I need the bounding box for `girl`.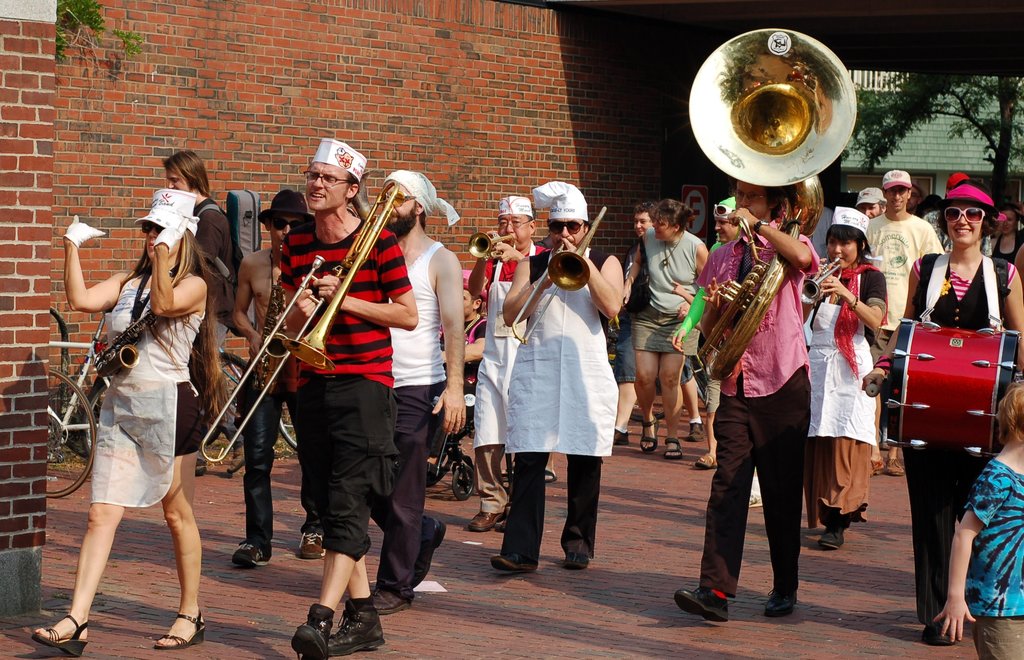
Here it is: l=929, t=380, r=1020, b=657.
